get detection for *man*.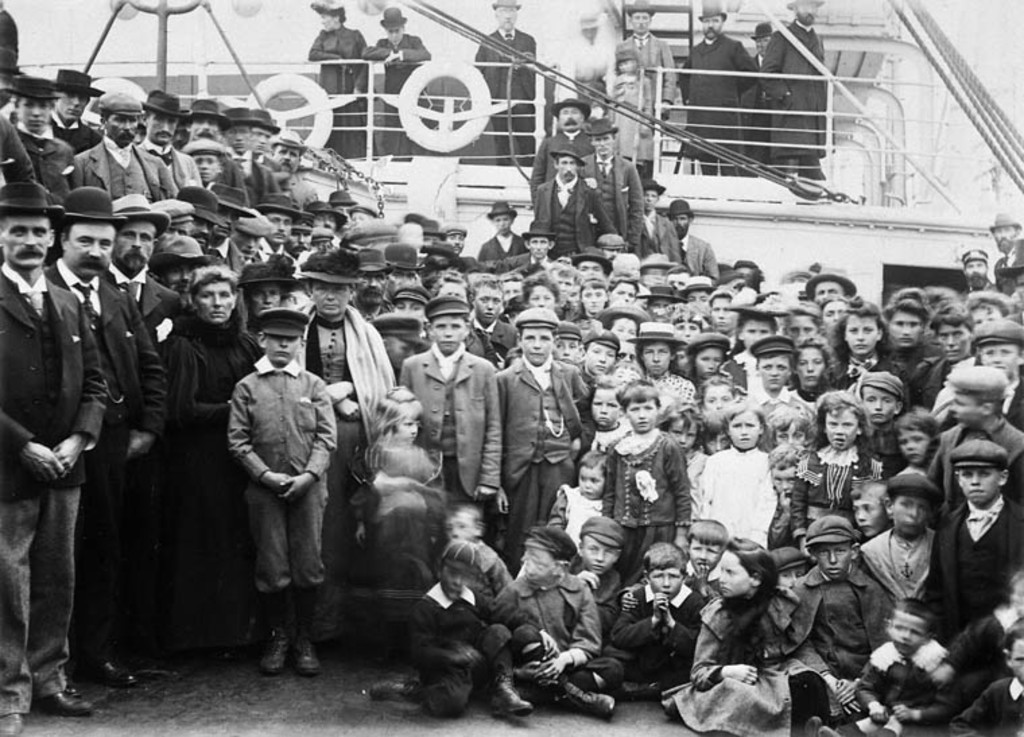
Detection: <region>749, 20, 771, 66</region>.
